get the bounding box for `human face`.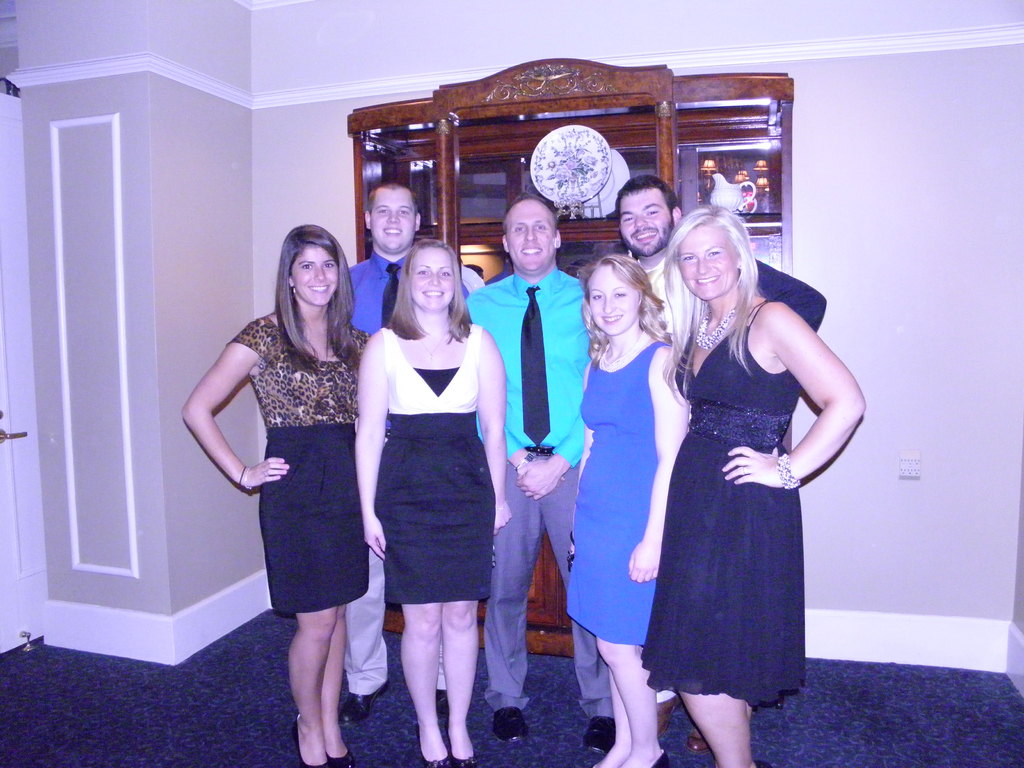
[left=284, top=248, right=339, bottom=306].
